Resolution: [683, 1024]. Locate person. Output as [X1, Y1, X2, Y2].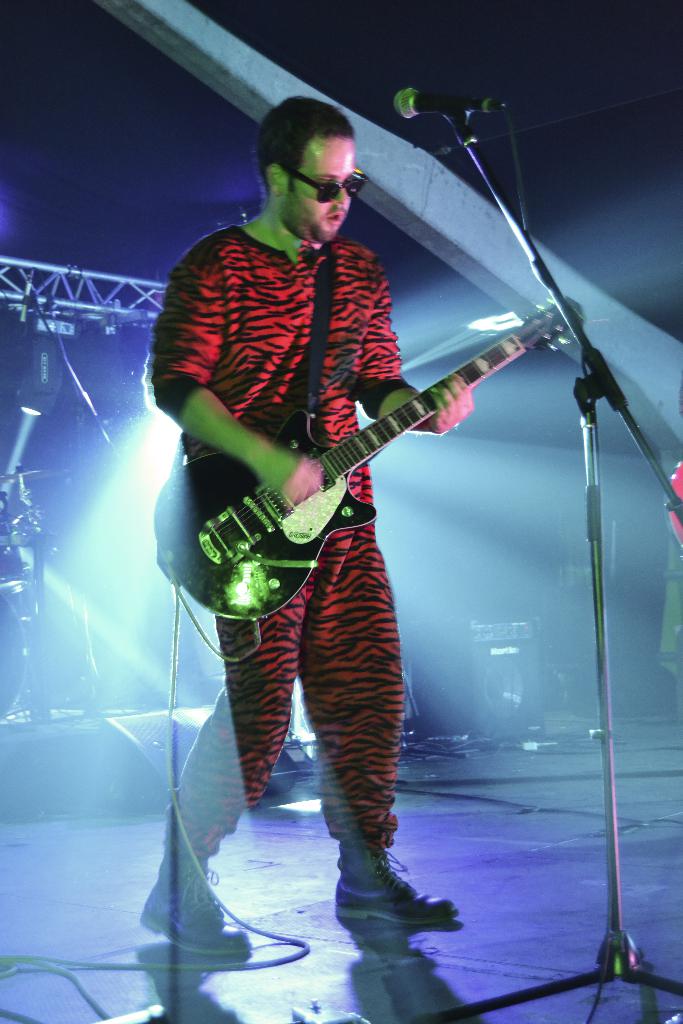
[180, 131, 536, 890].
